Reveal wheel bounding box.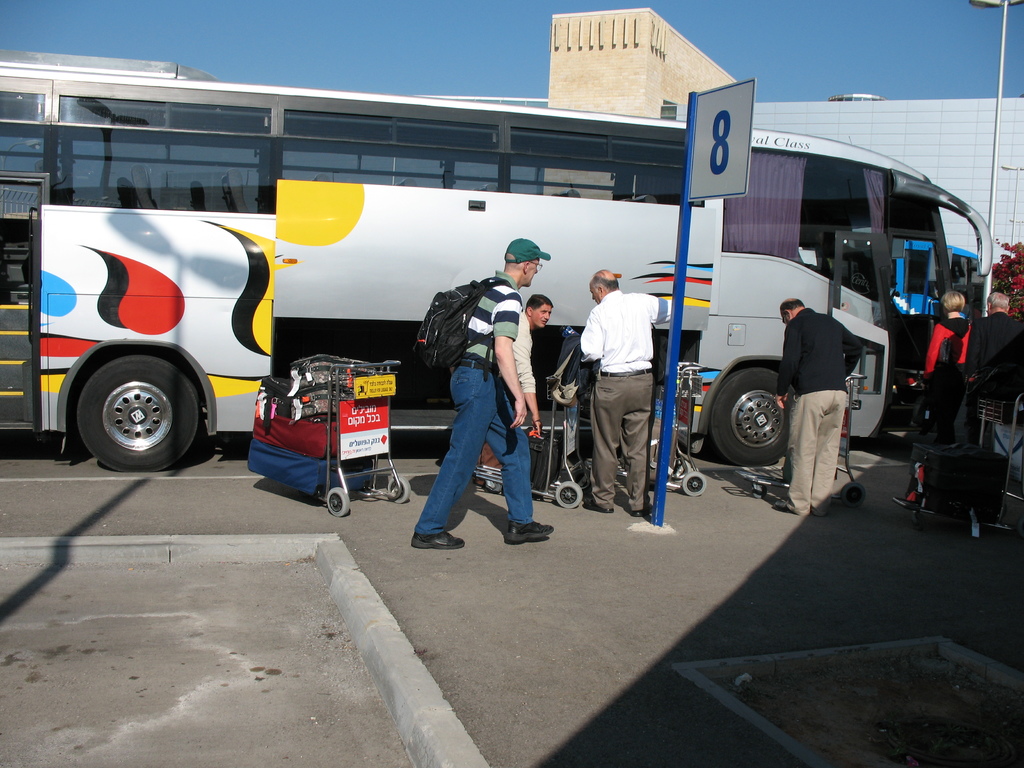
Revealed: 710:364:793:468.
